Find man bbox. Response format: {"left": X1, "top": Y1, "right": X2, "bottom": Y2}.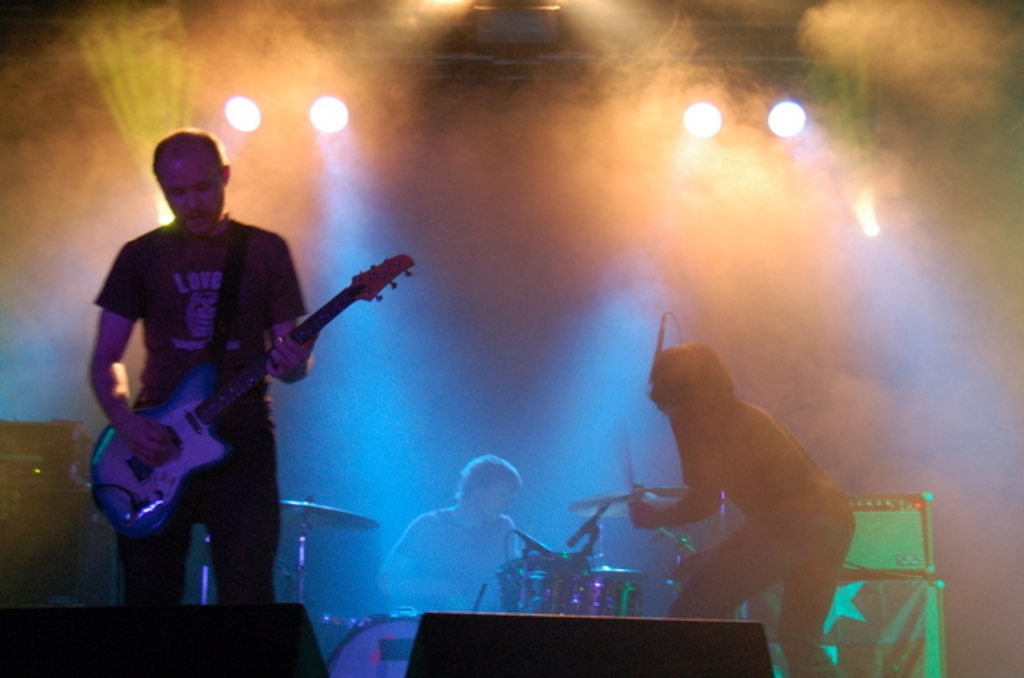
{"left": 80, "top": 130, "right": 320, "bottom": 614}.
